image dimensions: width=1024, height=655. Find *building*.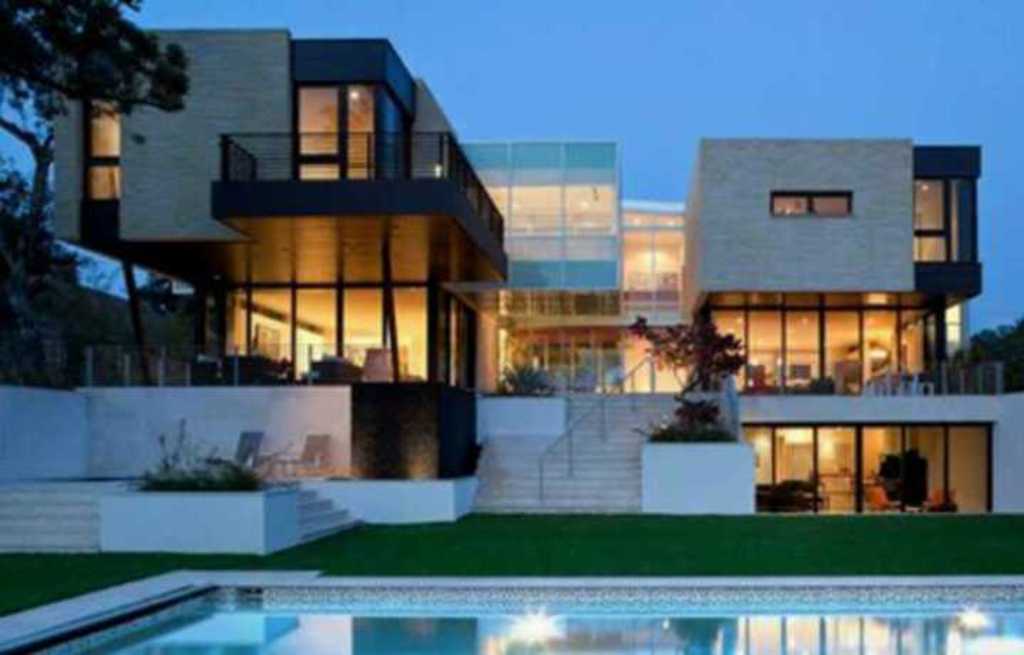
BBox(0, 28, 1023, 555).
